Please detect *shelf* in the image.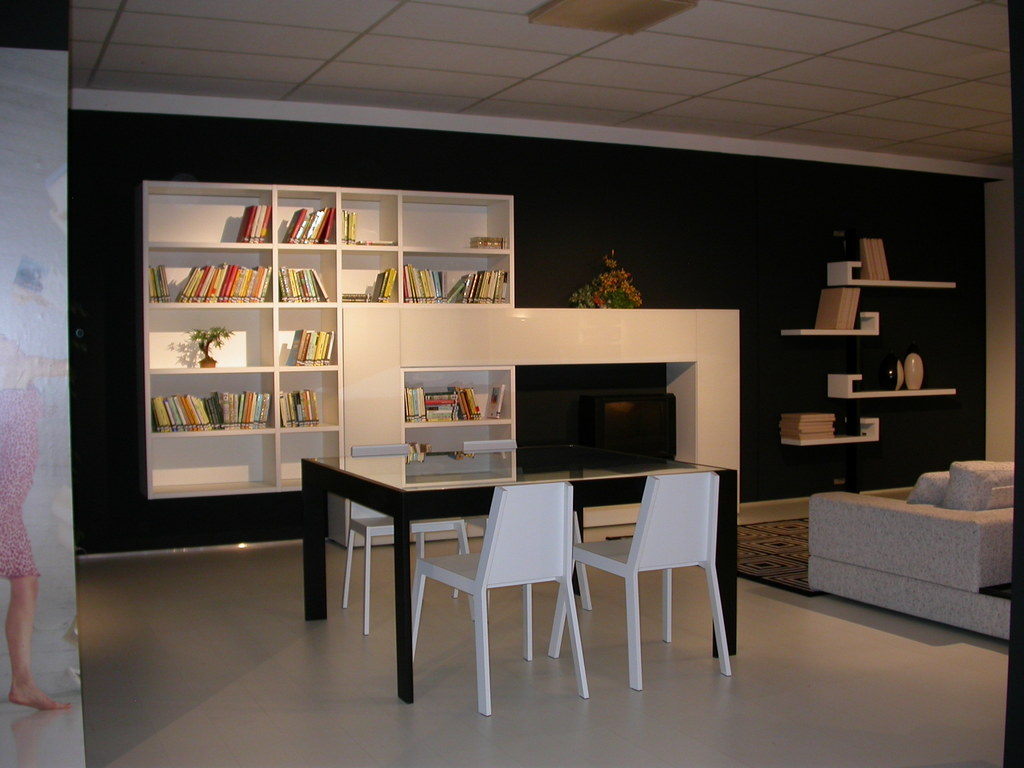
box(146, 435, 276, 495).
